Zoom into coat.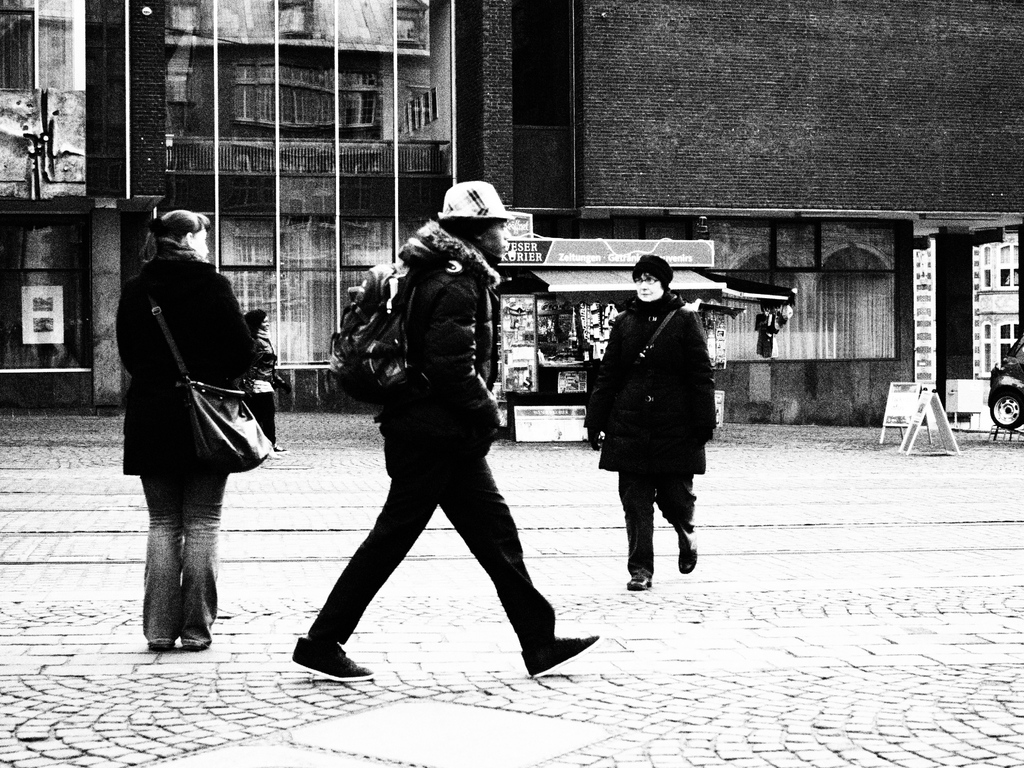
Zoom target: (121, 268, 259, 474).
